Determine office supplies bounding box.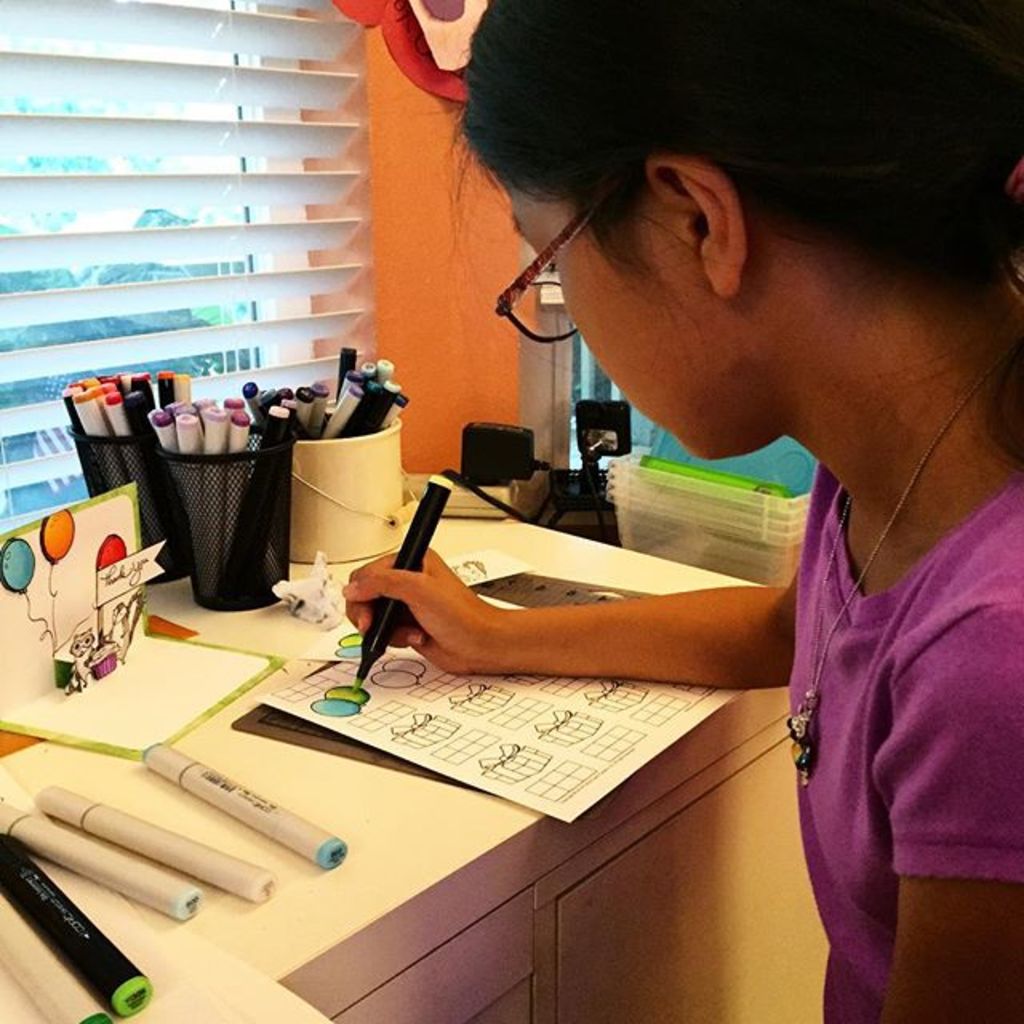
Determined: bbox=(138, 739, 344, 867).
